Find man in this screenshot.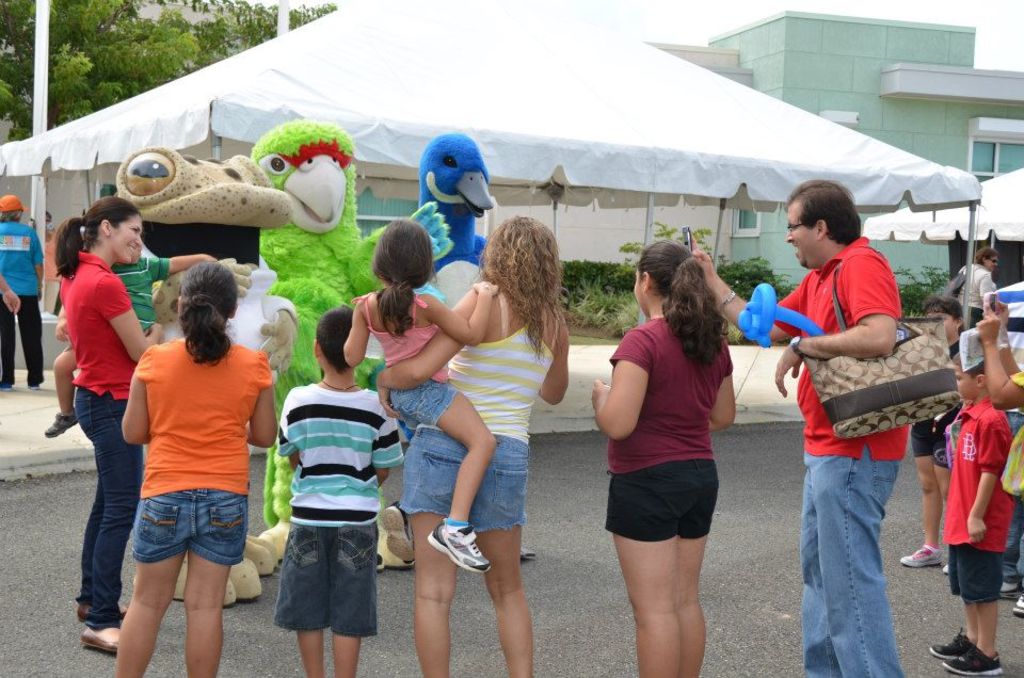
The bounding box for man is 681 172 922 677.
